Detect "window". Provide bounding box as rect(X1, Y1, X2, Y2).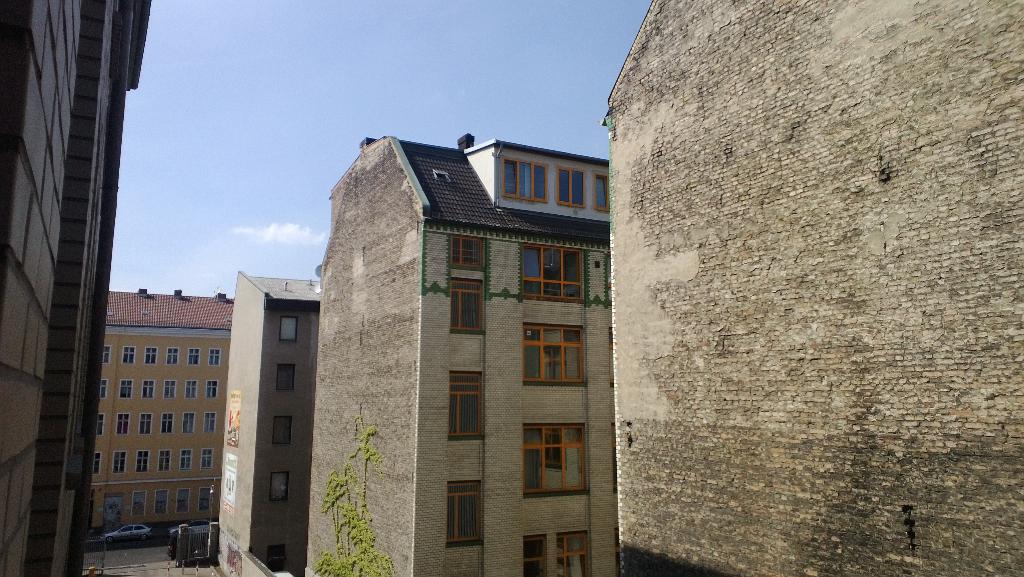
rect(138, 449, 148, 474).
